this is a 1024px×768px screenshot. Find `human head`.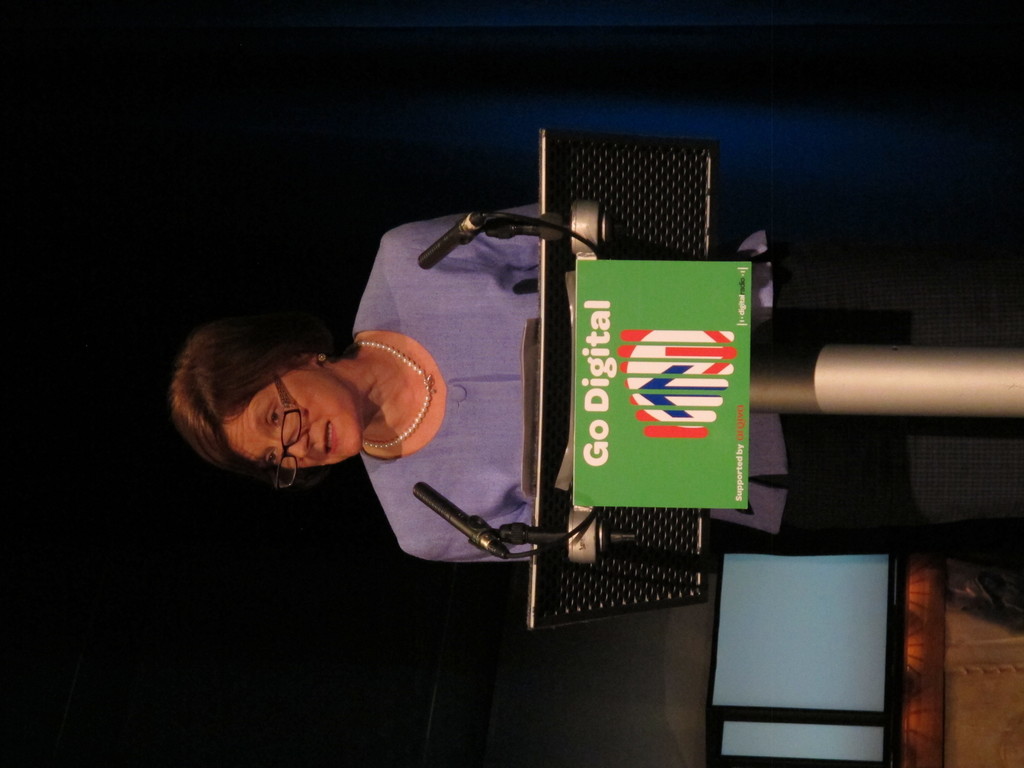
Bounding box: (179,312,390,476).
